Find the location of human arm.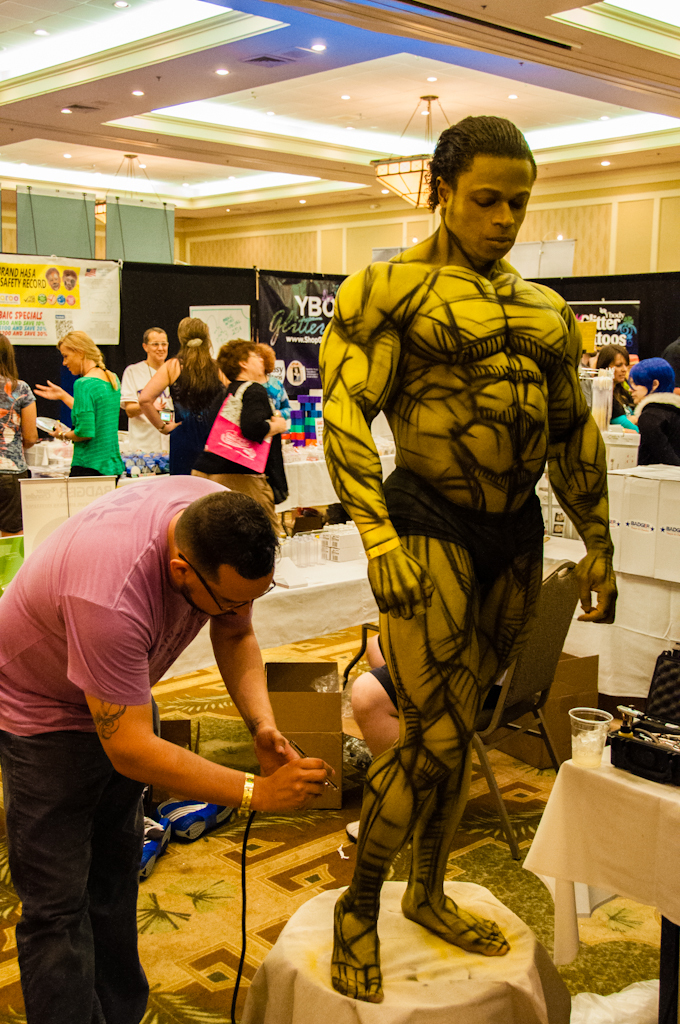
Location: select_region(315, 271, 439, 625).
